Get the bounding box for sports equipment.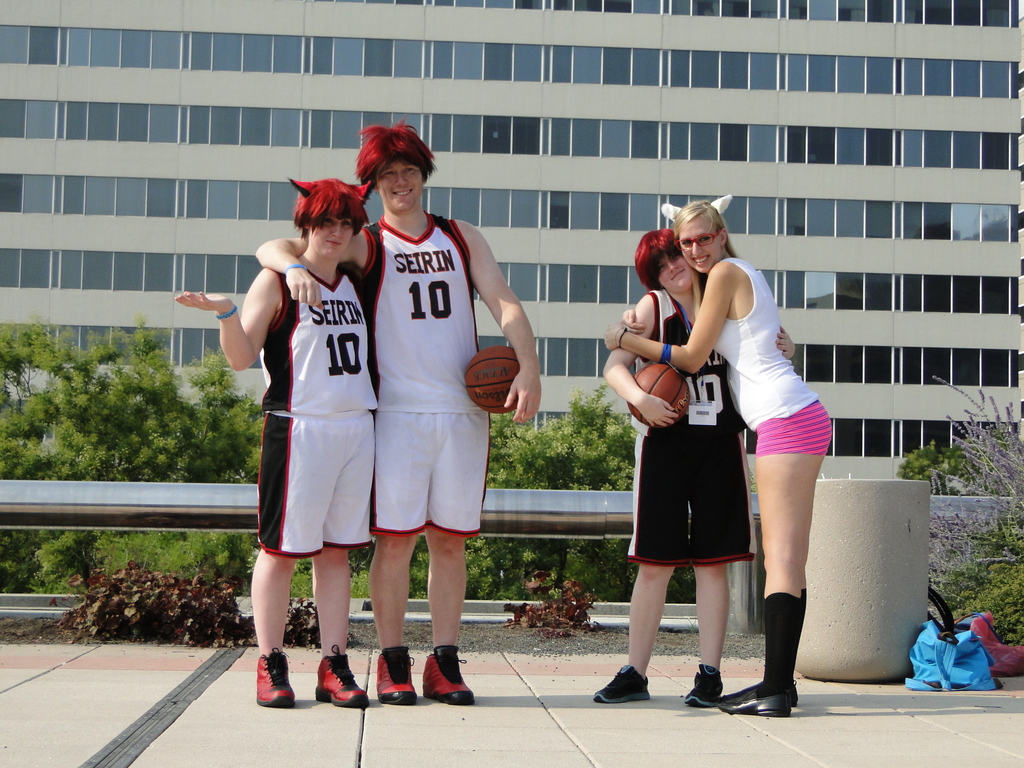
(459,344,528,417).
